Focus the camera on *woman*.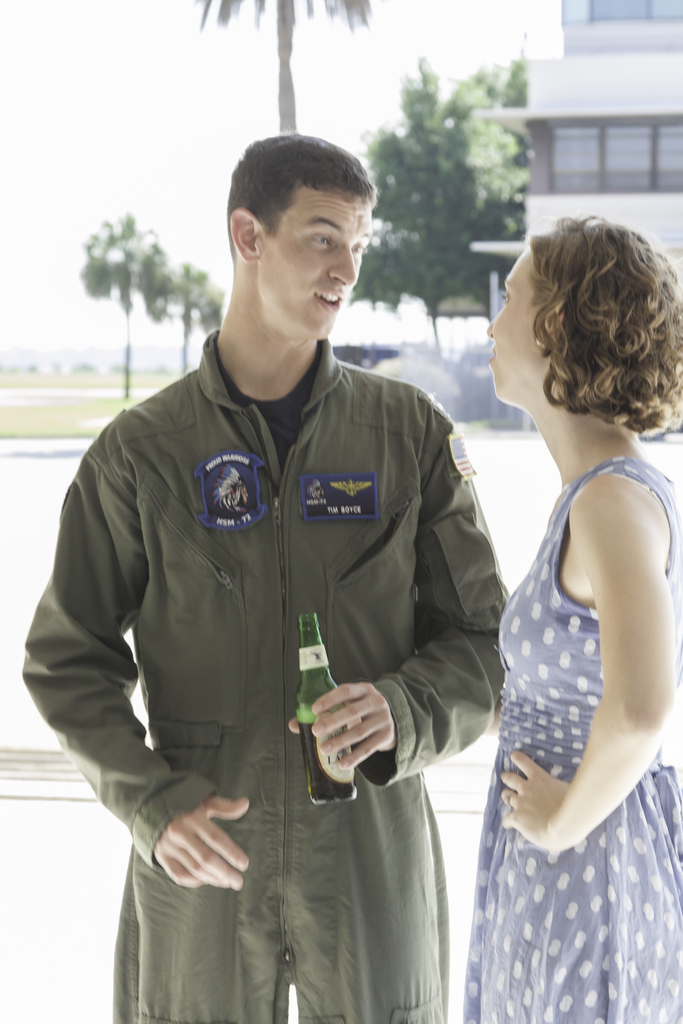
Focus region: detection(463, 192, 682, 975).
